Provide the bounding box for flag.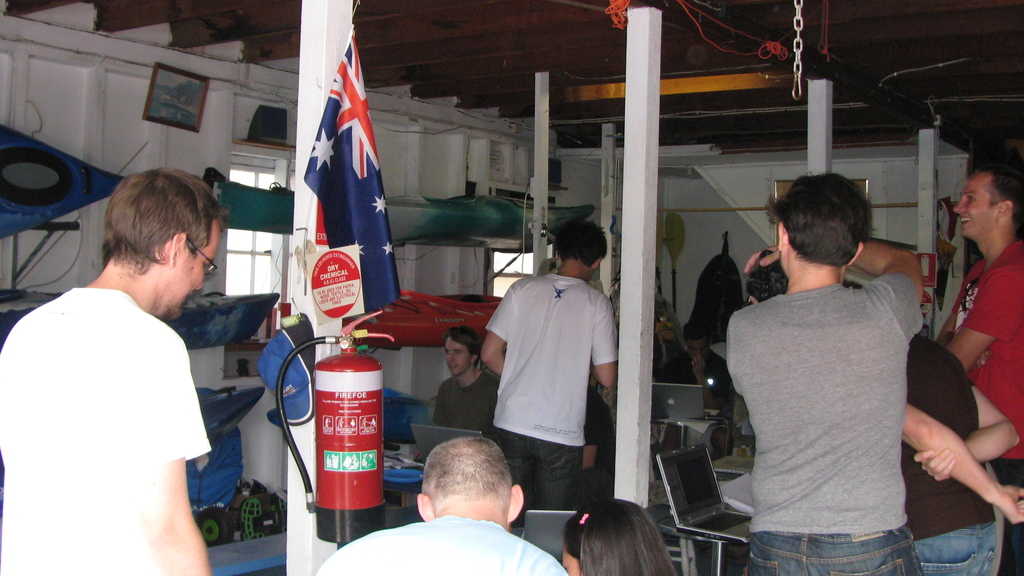
select_region(302, 20, 413, 348).
